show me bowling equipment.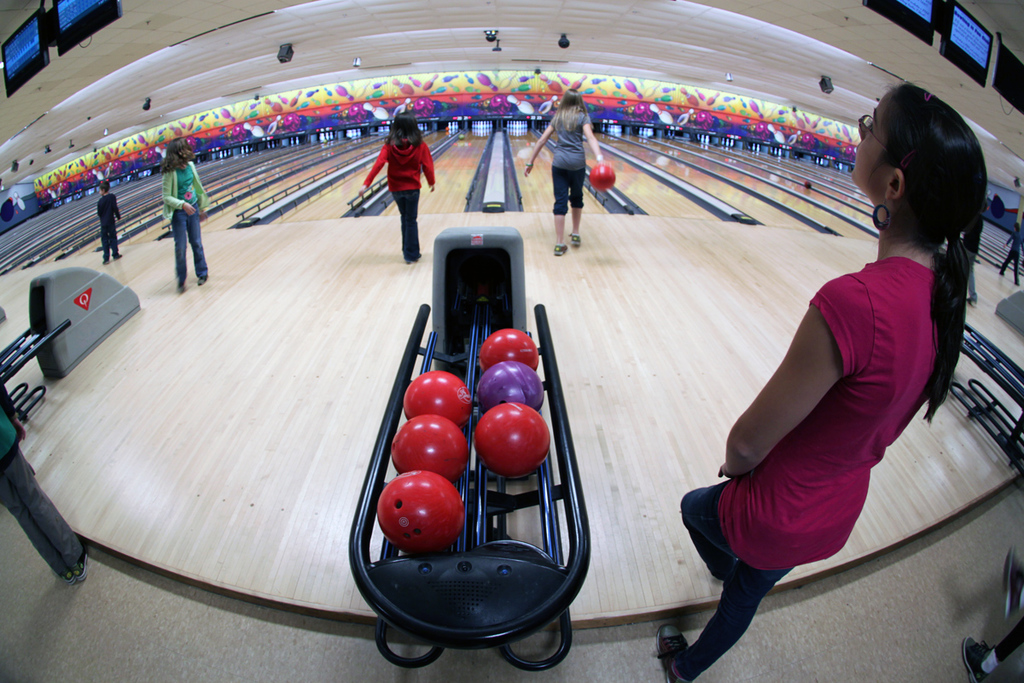
bowling equipment is here: 49/121/359/214.
